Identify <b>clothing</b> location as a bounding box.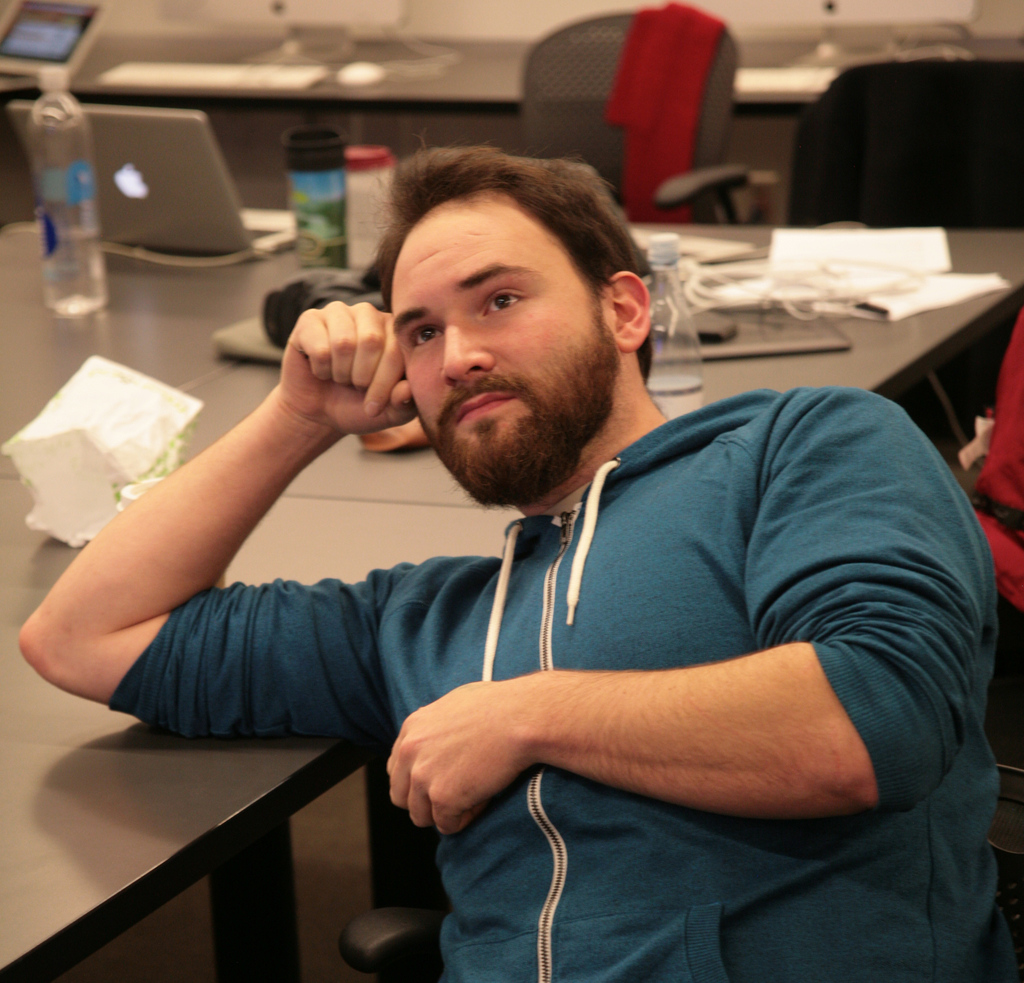
<region>168, 324, 977, 905</region>.
